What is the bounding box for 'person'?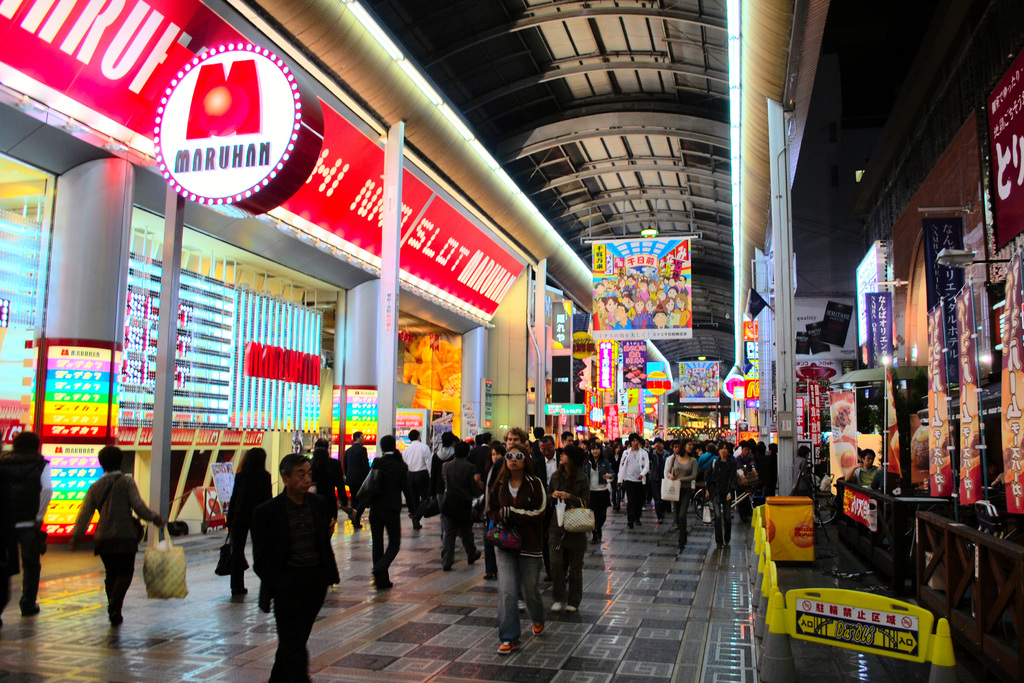
403:427:436:529.
